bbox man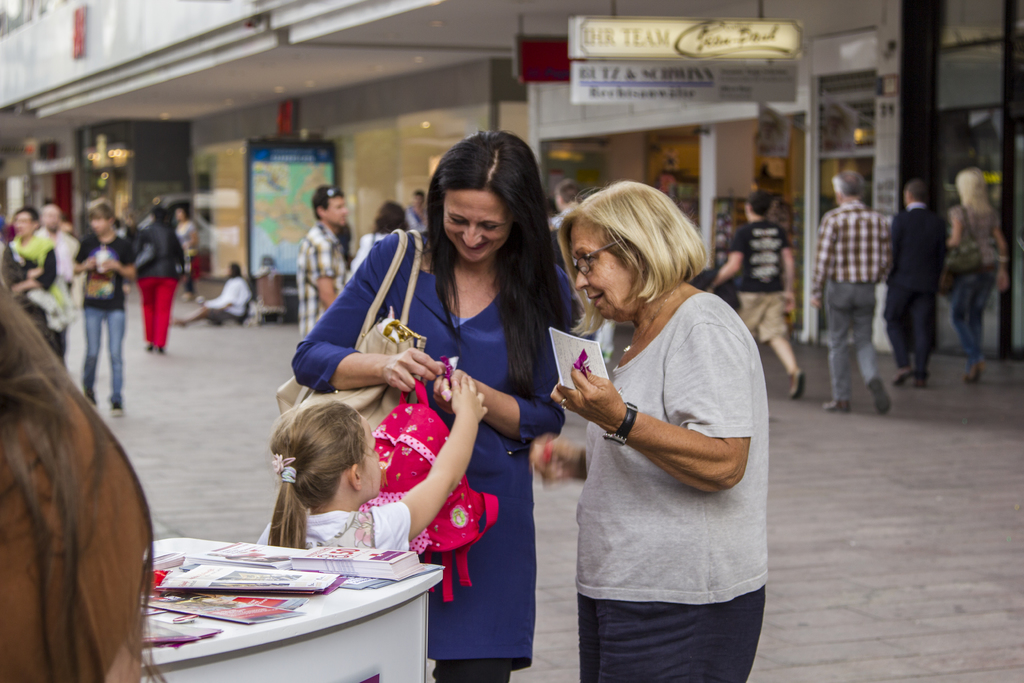
(889,171,966,388)
